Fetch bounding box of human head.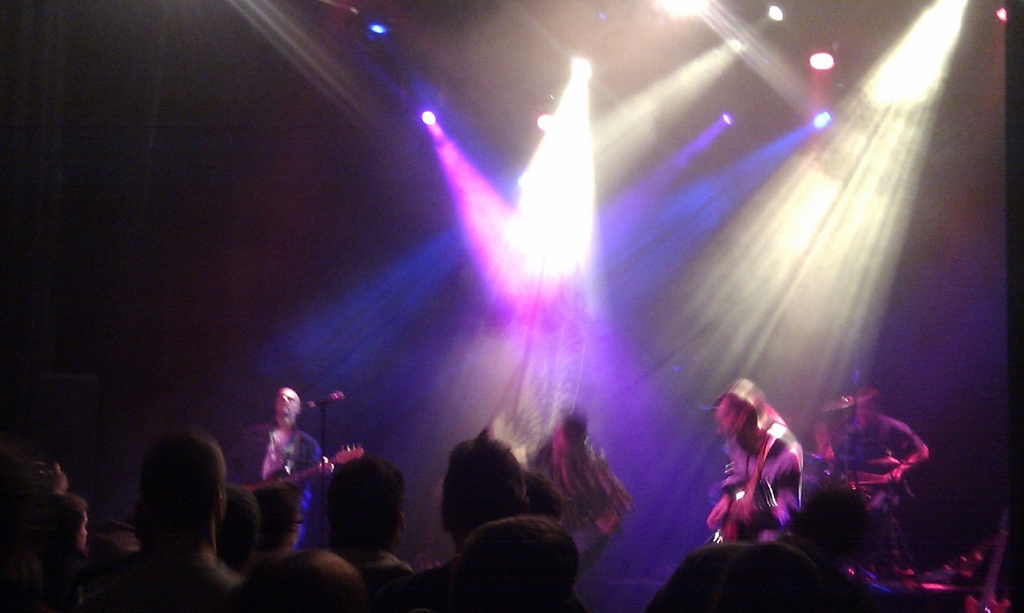
Bbox: (35,491,91,558).
